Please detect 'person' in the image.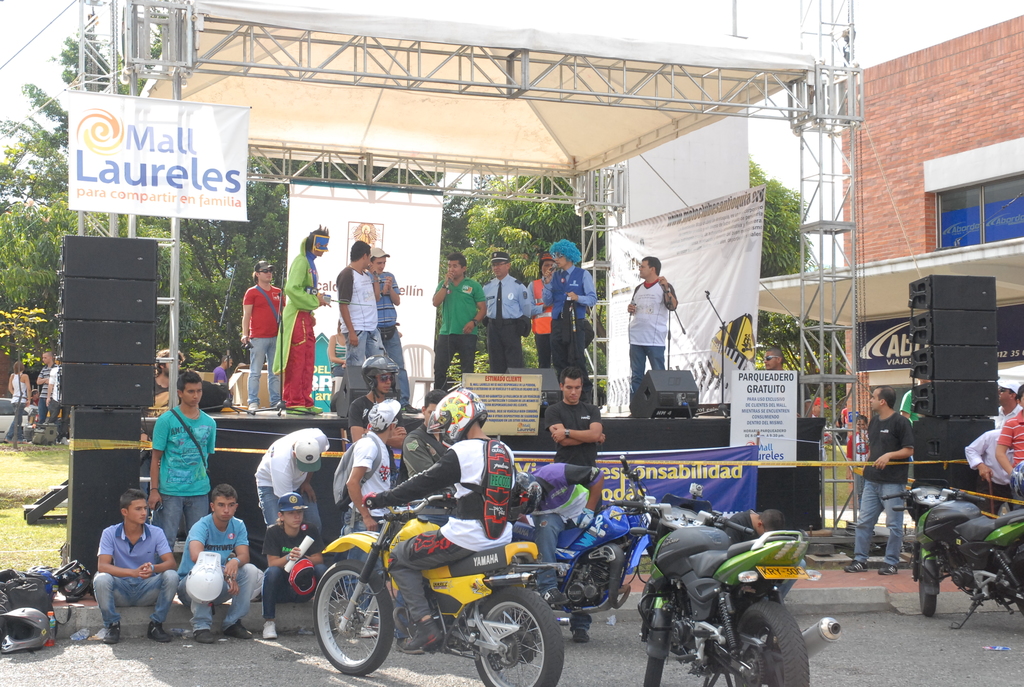
l=630, t=258, r=676, b=409.
